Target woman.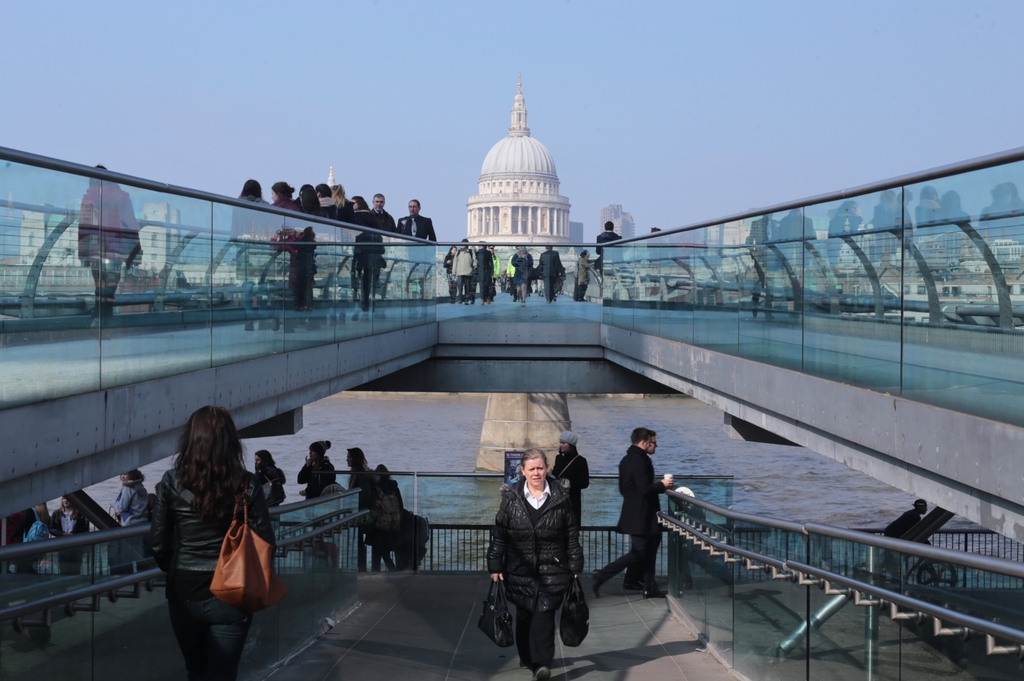
Target region: box(350, 195, 383, 321).
